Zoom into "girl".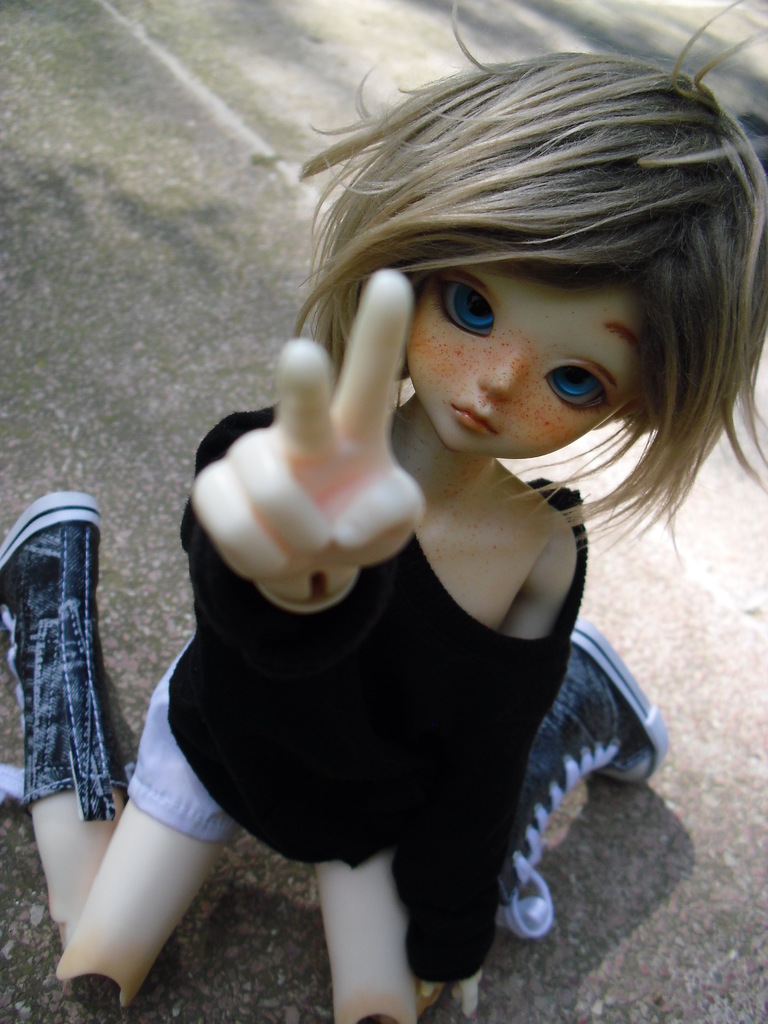
Zoom target: (0, 0, 764, 1023).
